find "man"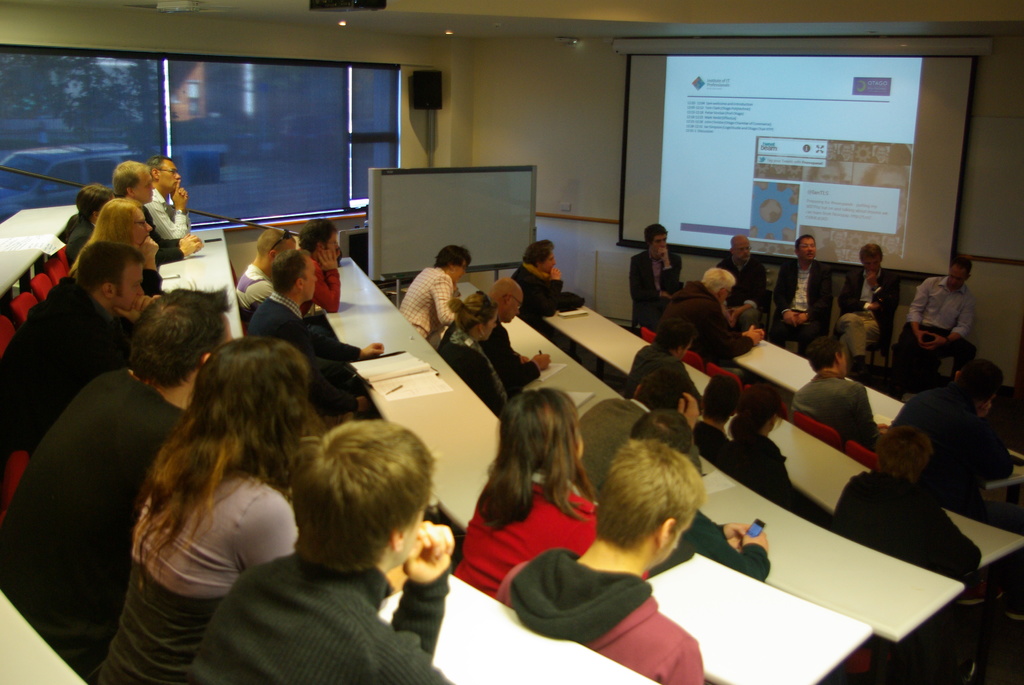
l=399, t=241, r=472, b=347
